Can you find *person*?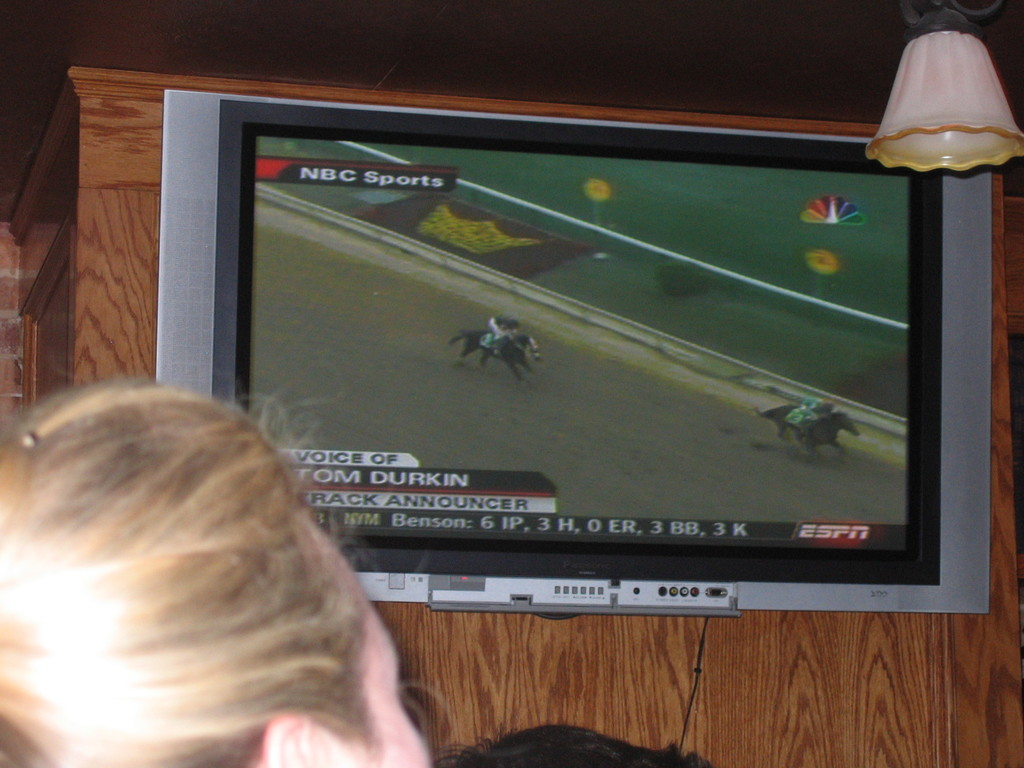
Yes, bounding box: region(0, 379, 440, 767).
